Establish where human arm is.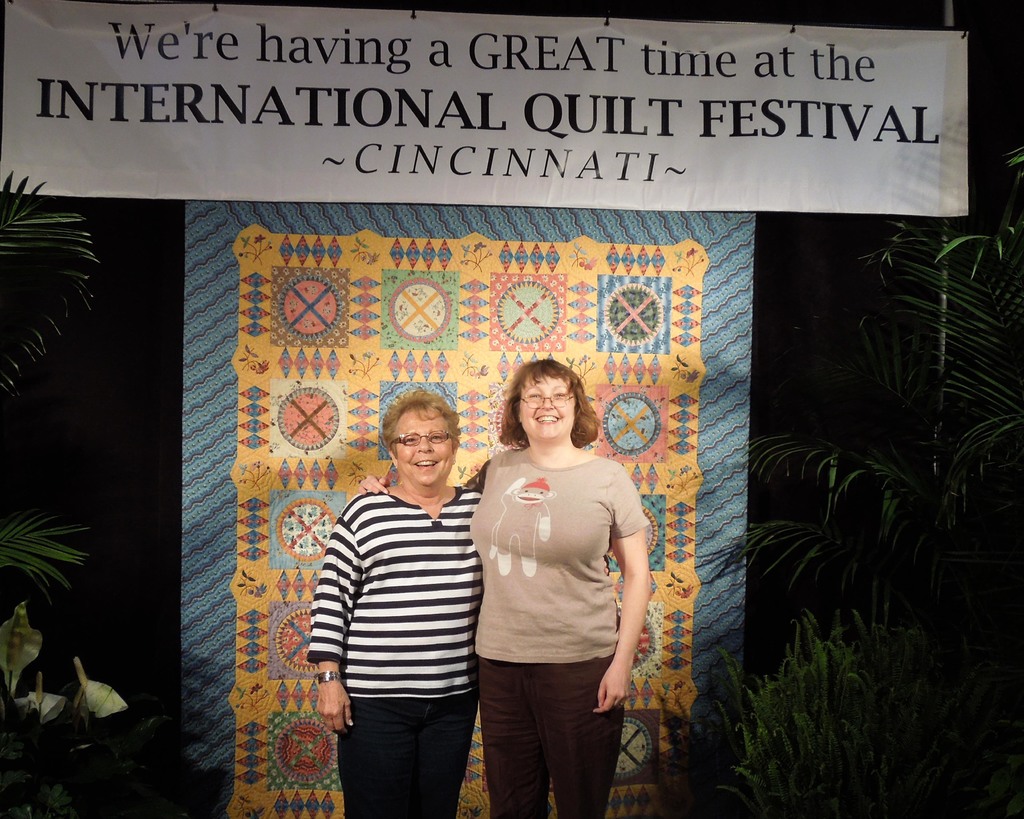
Established at locate(603, 502, 660, 702).
